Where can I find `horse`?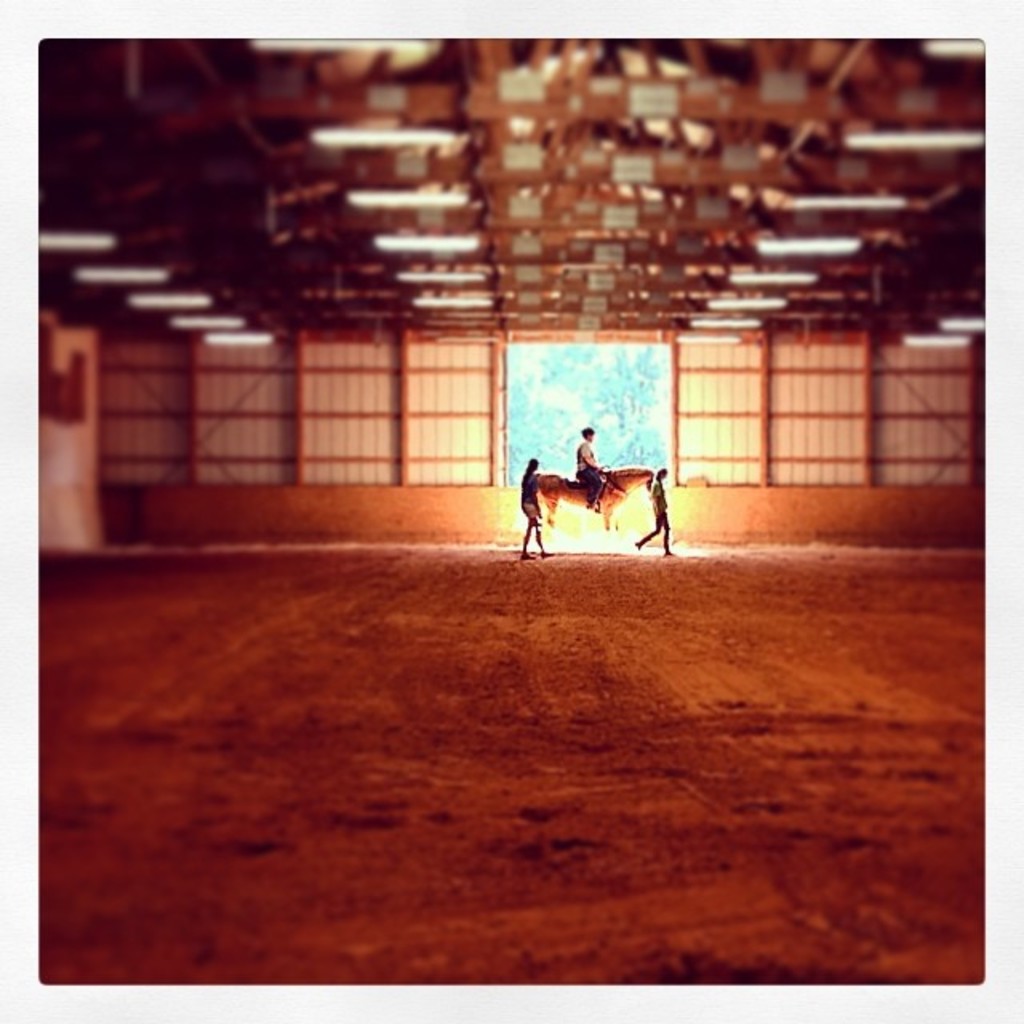
You can find it at box=[531, 467, 659, 546].
